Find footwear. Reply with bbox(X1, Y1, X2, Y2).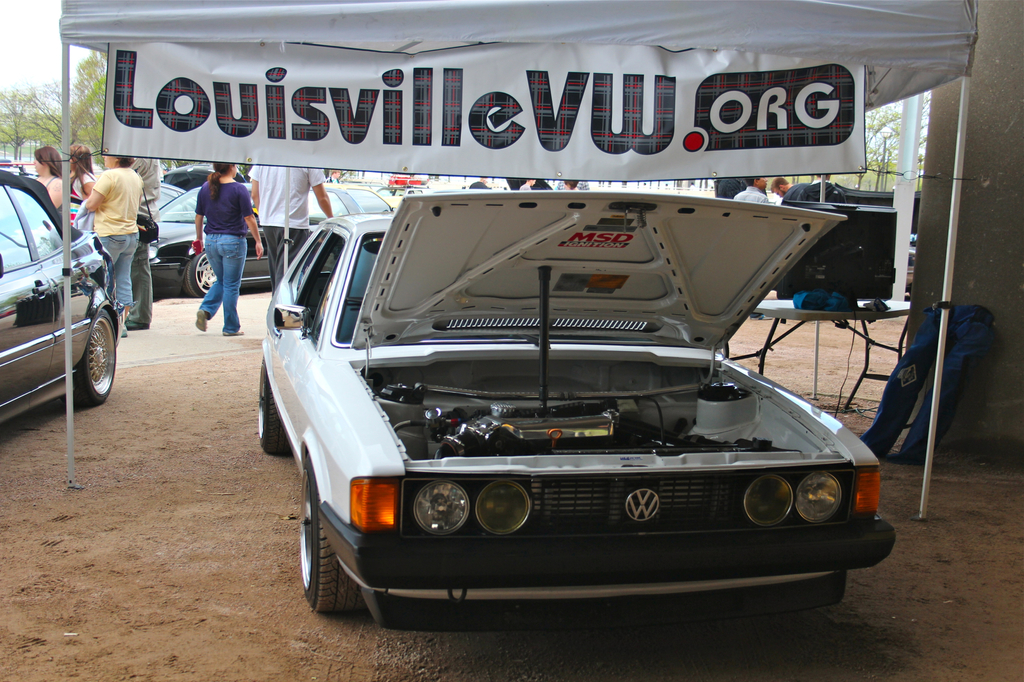
bbox(192, 311, 209, 333).
